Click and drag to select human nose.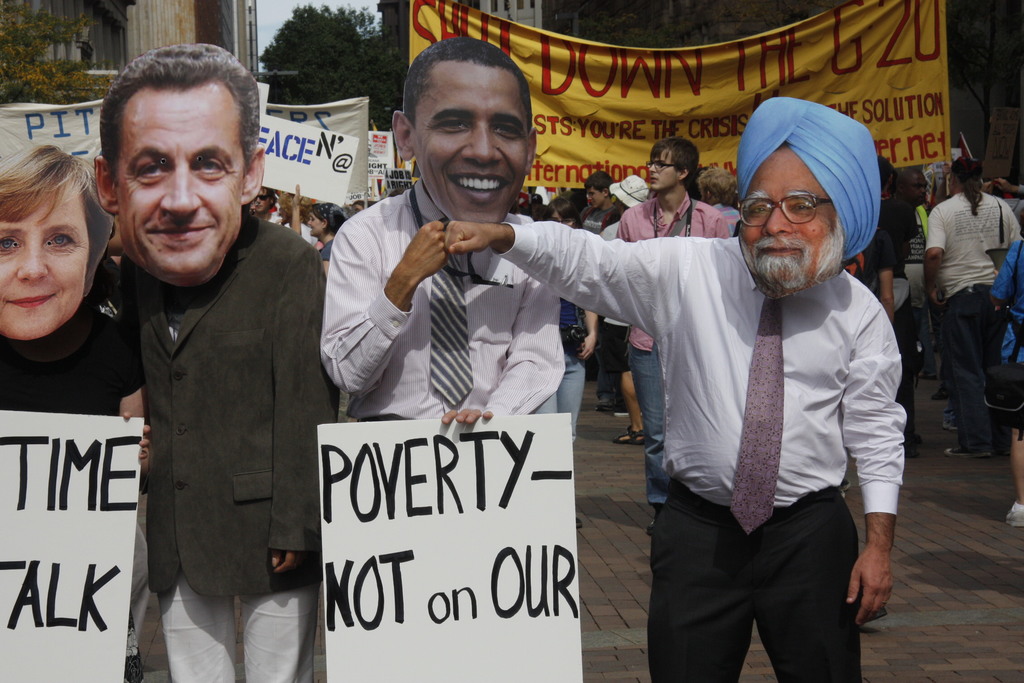
Selection: select_region(456, 126, 495, 162).
